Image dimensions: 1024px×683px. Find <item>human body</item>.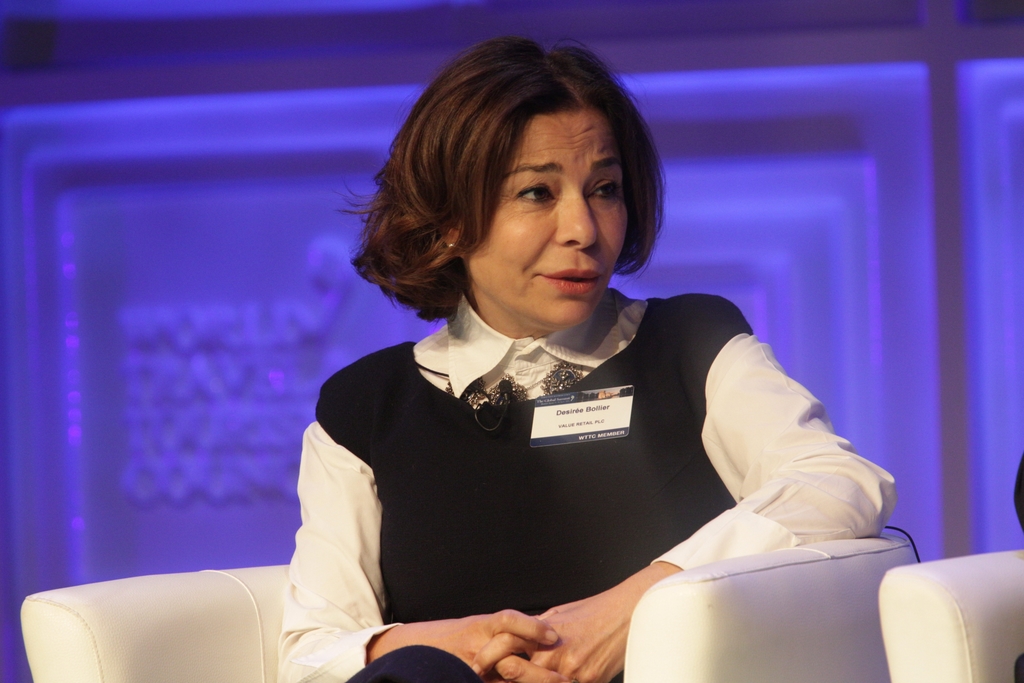
(left=248, top=70, right=877, bottom=664).
